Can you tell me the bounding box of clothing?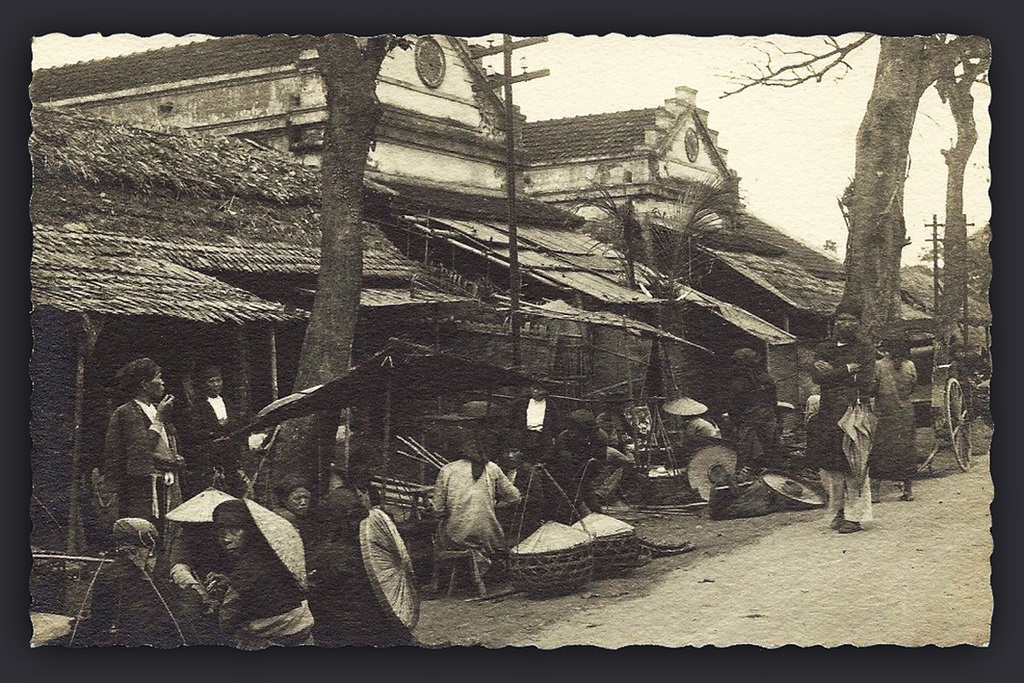
<box>493,464,539,545</box>.
